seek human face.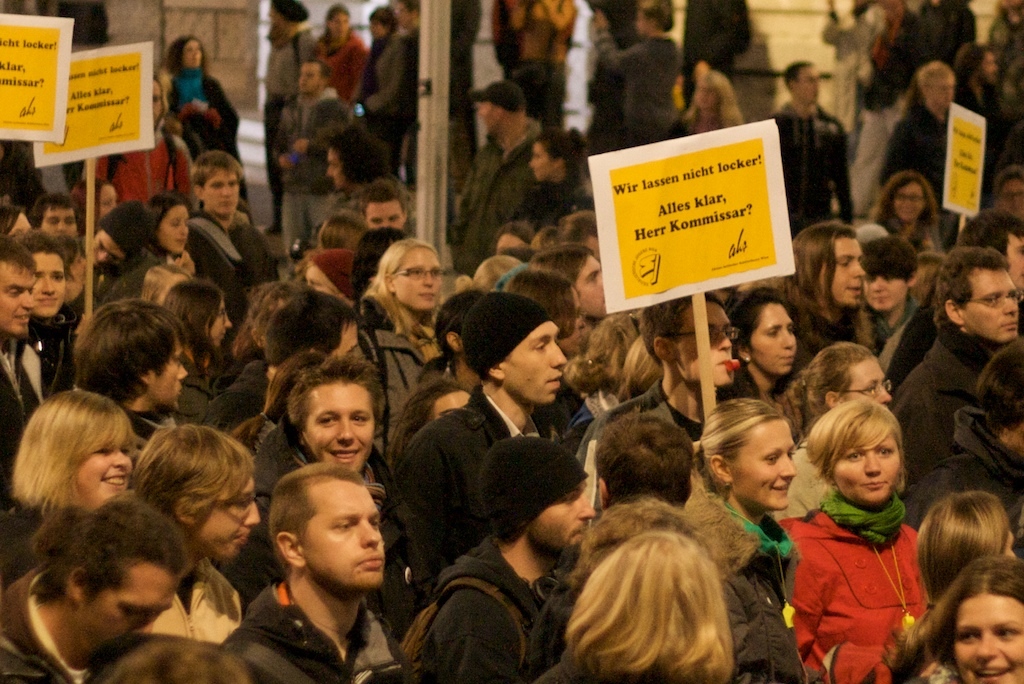
977 47 998 85.
